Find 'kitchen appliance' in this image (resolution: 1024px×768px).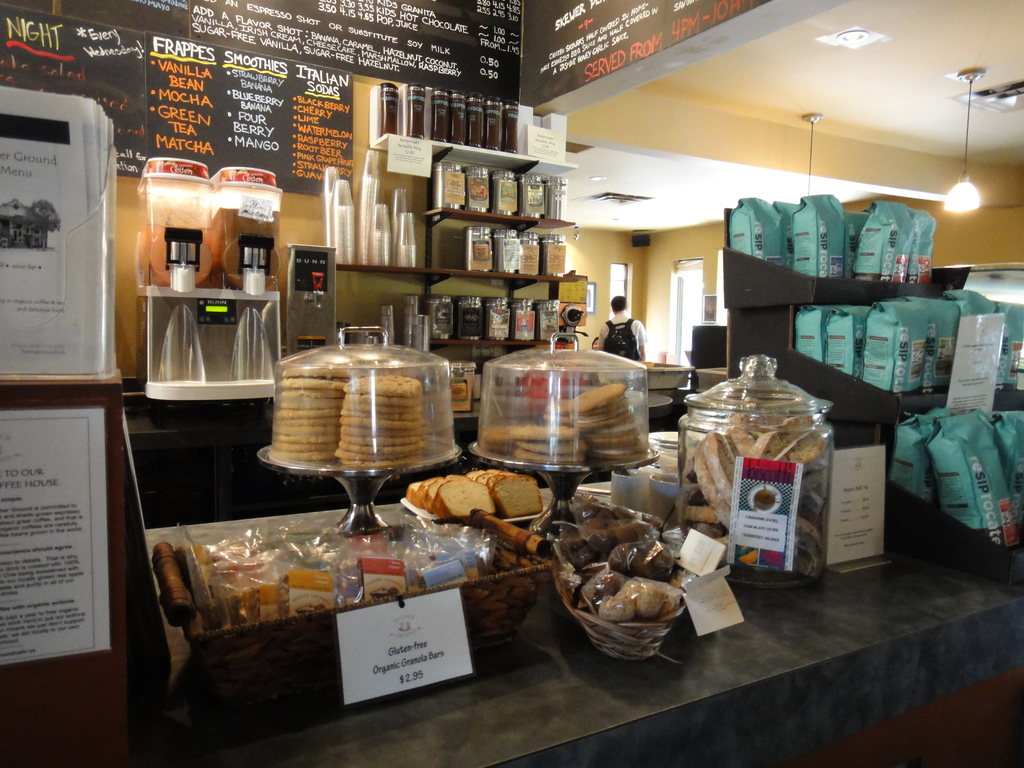
<box>335,320,382,345</box>.
